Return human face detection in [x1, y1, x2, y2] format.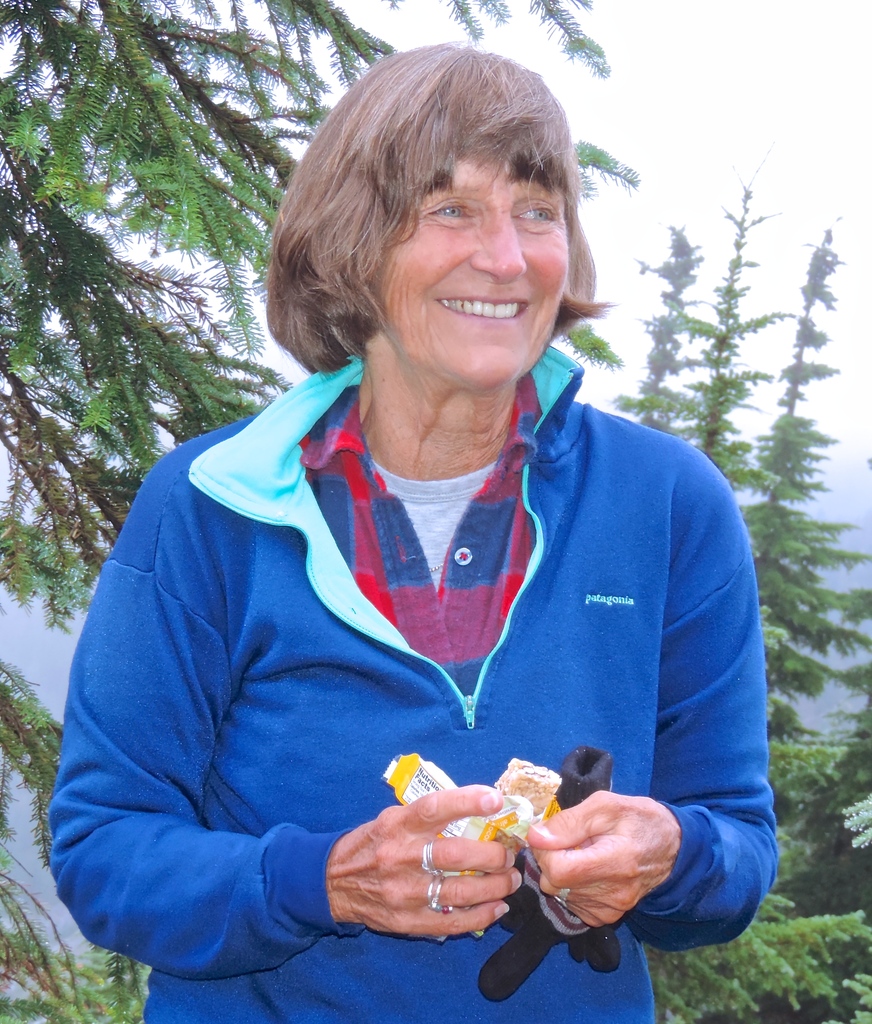
[375, 149, 570, 394].
